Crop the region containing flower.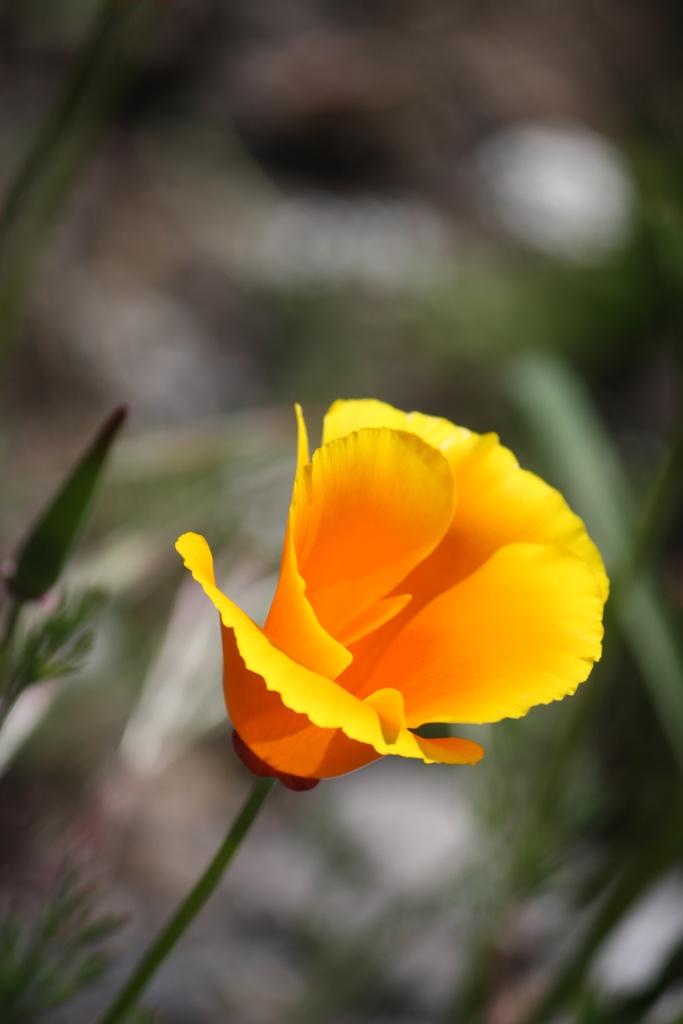
Crop region: box(176, 378, 599, 782).
